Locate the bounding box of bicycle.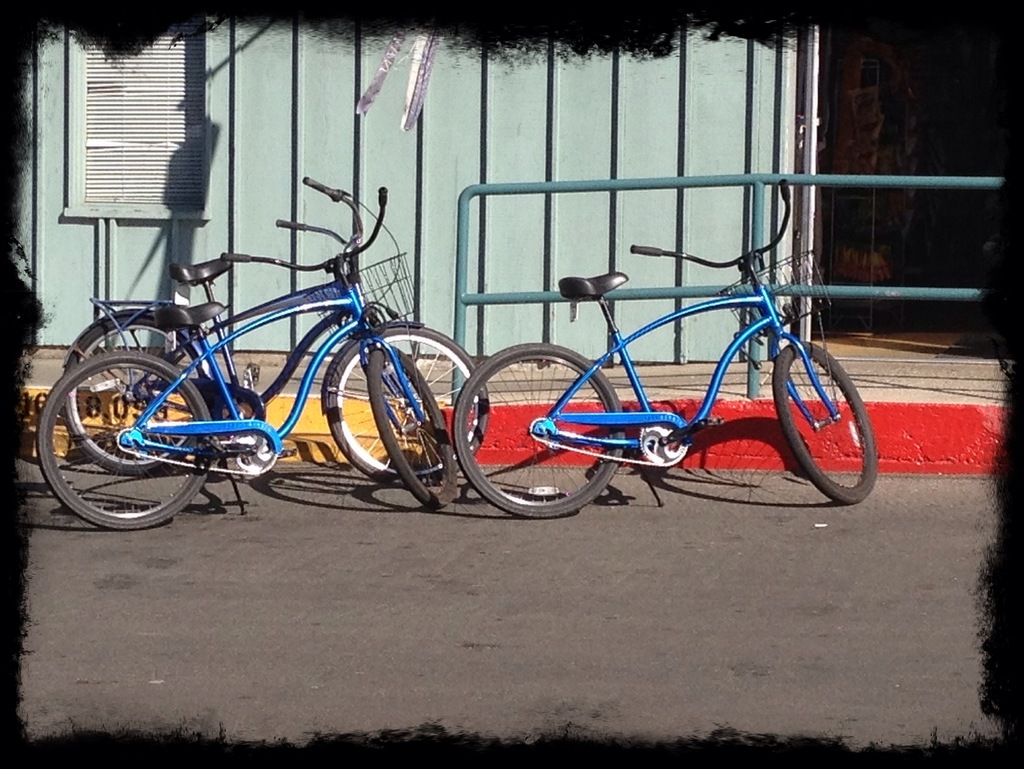
Bounding box: Rect(34, 188, 488, 531).
